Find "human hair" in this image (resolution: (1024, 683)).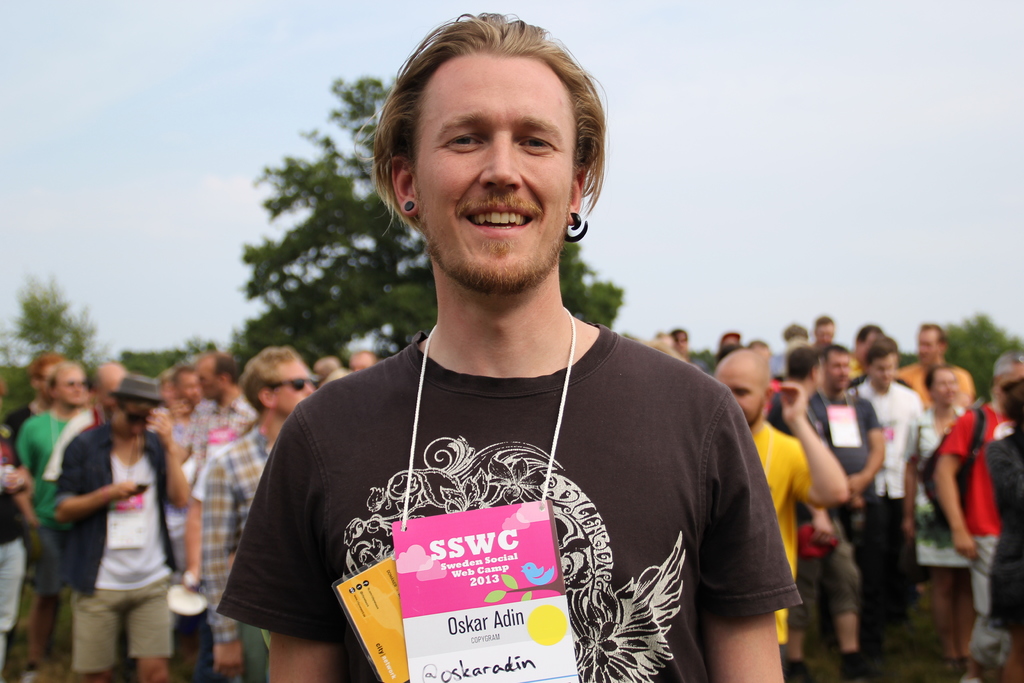
bbox(323, 366, 353, 375).
